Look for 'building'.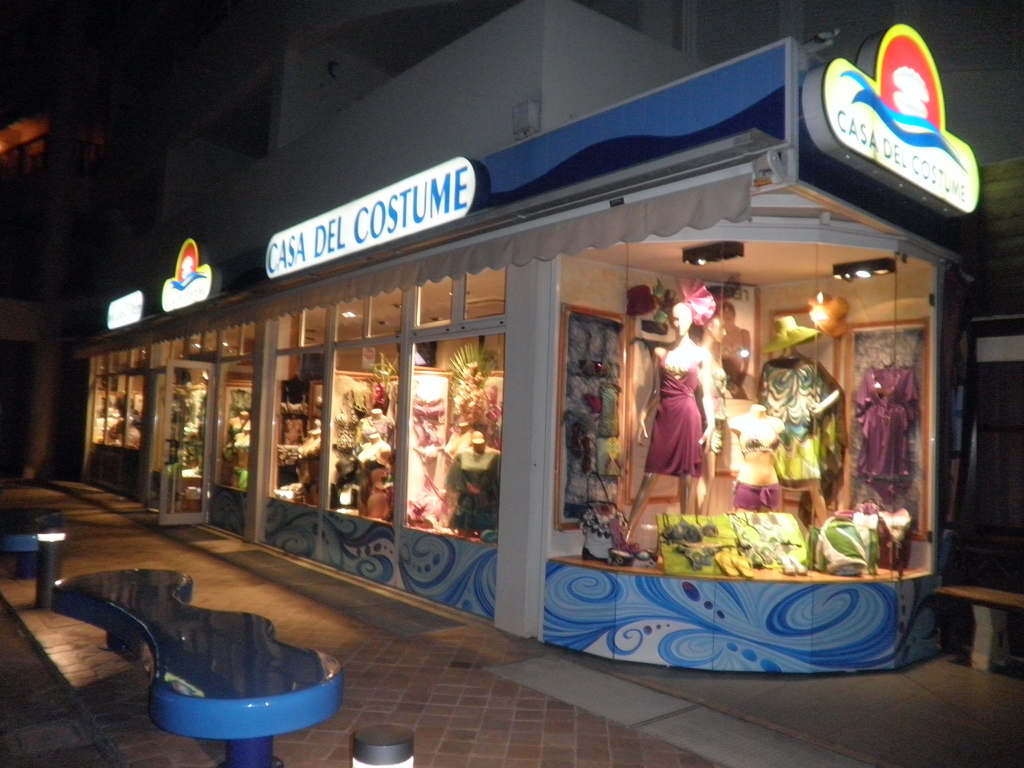
Found: box(70, 0, 983, 684).
